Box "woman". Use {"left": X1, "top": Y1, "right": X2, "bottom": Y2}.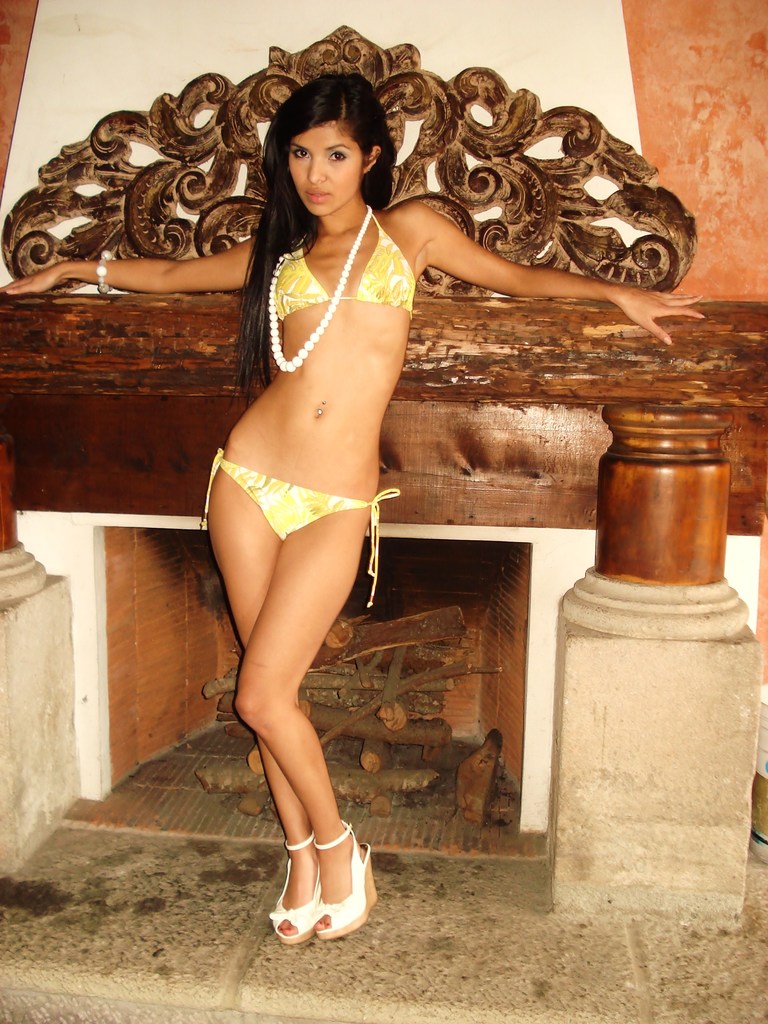
{"left": 3, "top": 78, "right": 711, "bottom": 948}.
